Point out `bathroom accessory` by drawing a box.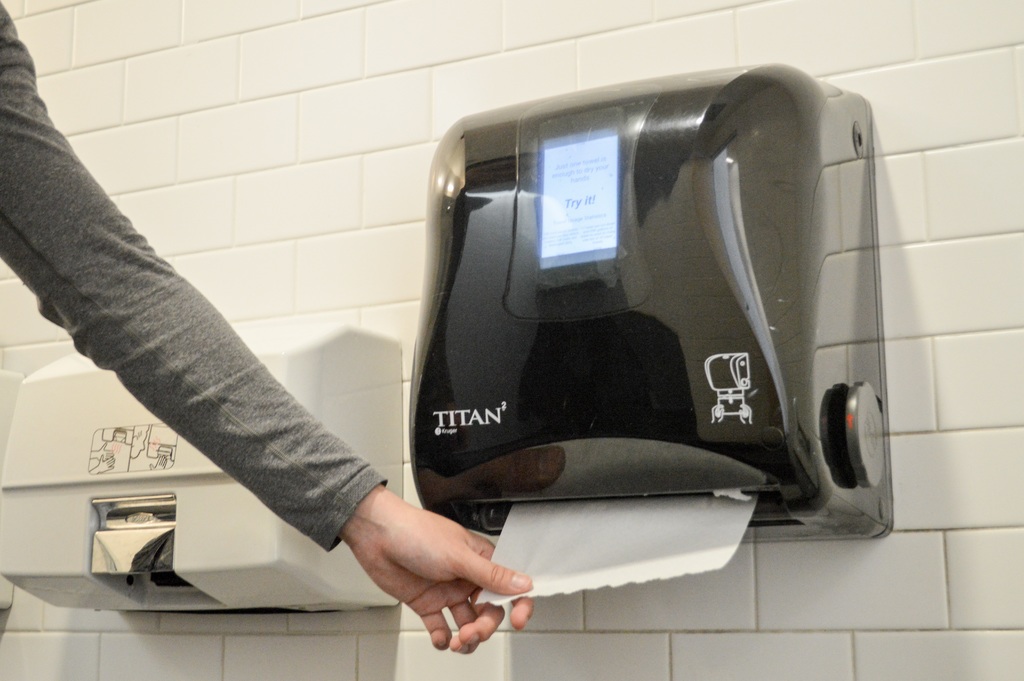
l=0, t=331, r=19, b=638.
